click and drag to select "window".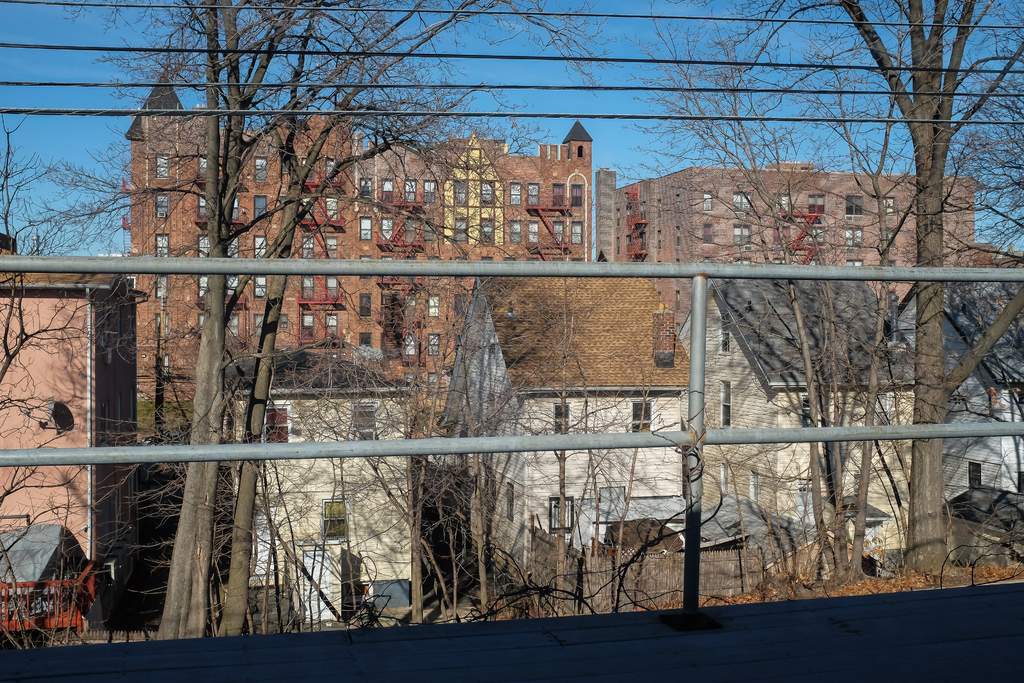
Selection: {"left": 199, "top": 235, "right": 212, "bottom": 260}.
